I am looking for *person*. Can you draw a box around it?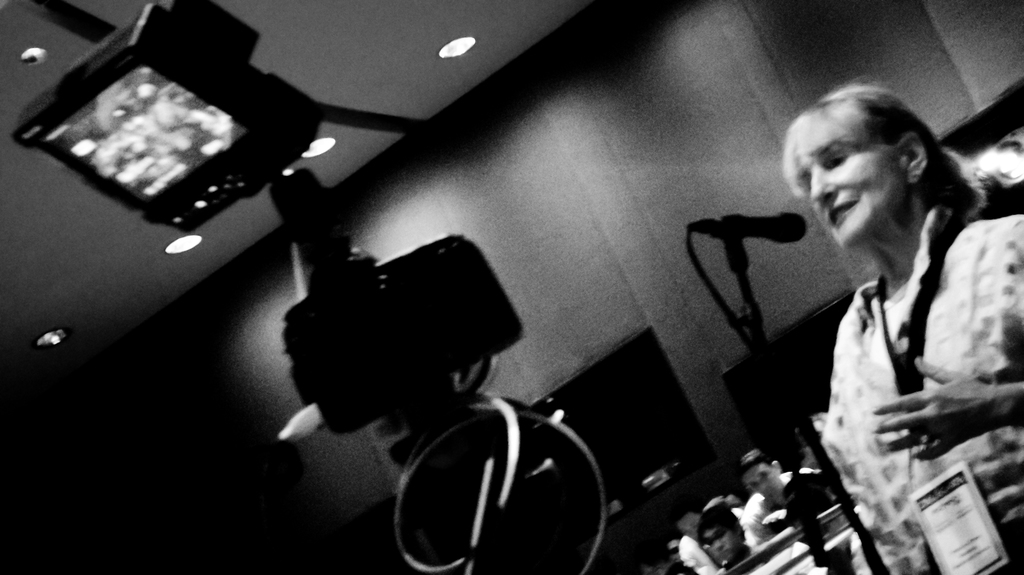
Sure, the bounding box is [x1=769, y1=76, x2=1012, y2=562].
